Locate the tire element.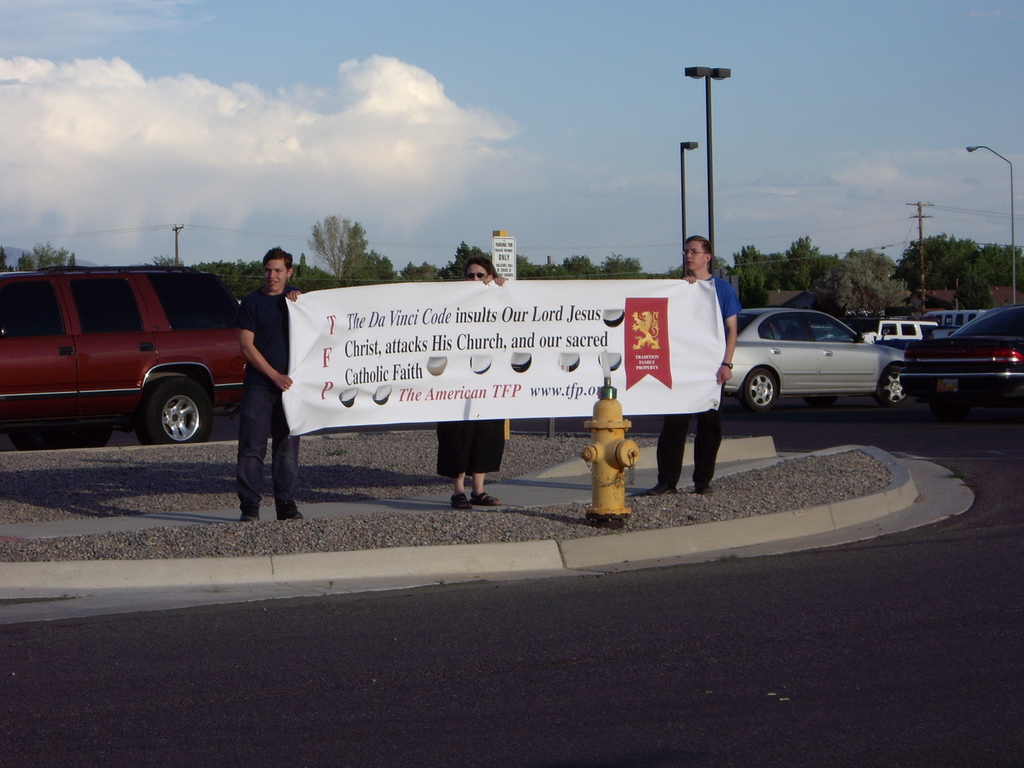
Element bbox: x1=739 y1=367 x2=779 y2=413.
